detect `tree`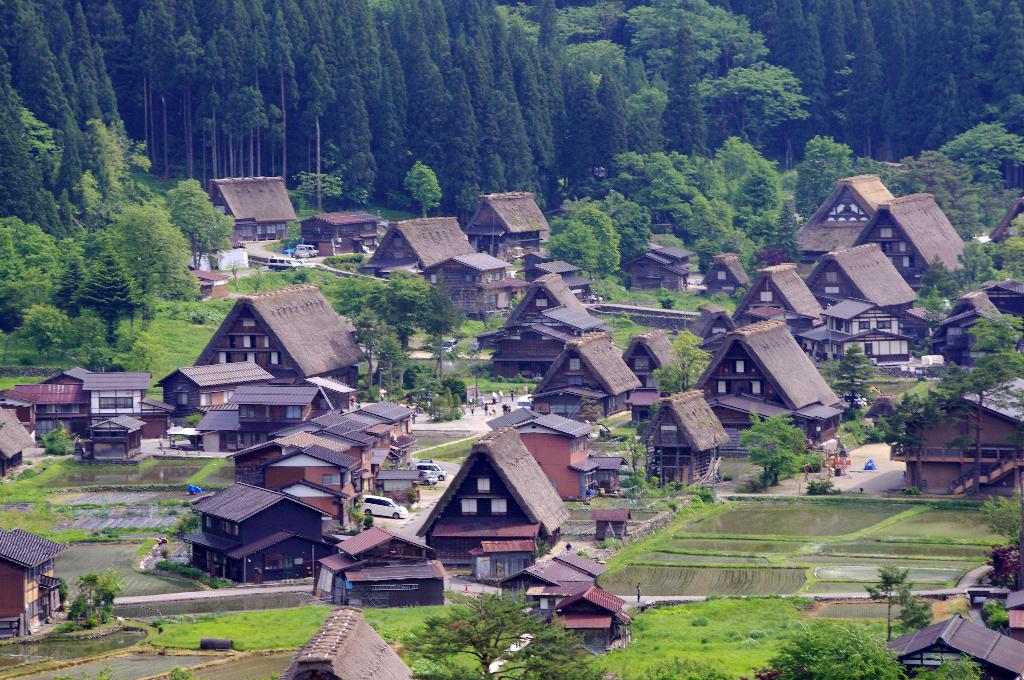
{"left": 508, "top": 625, "right": 614, "bottom": 679}
